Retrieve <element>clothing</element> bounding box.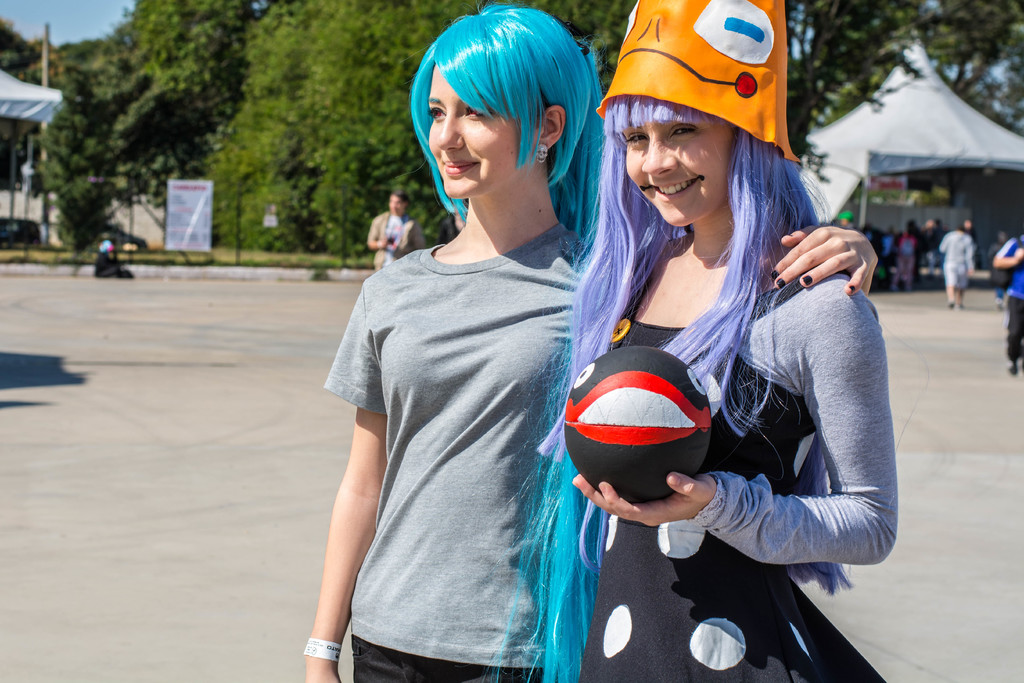
Bounding box: rect(584, 279, 898, 682).
